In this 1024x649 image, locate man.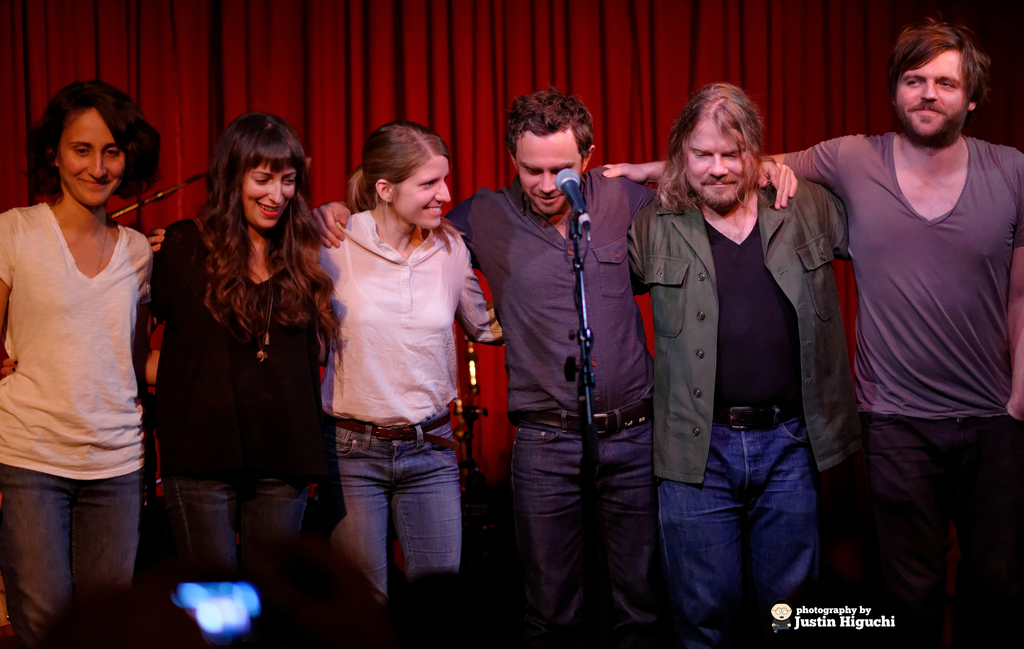
Bounding box: [left=311, top=89, right=797, bottom=648].
